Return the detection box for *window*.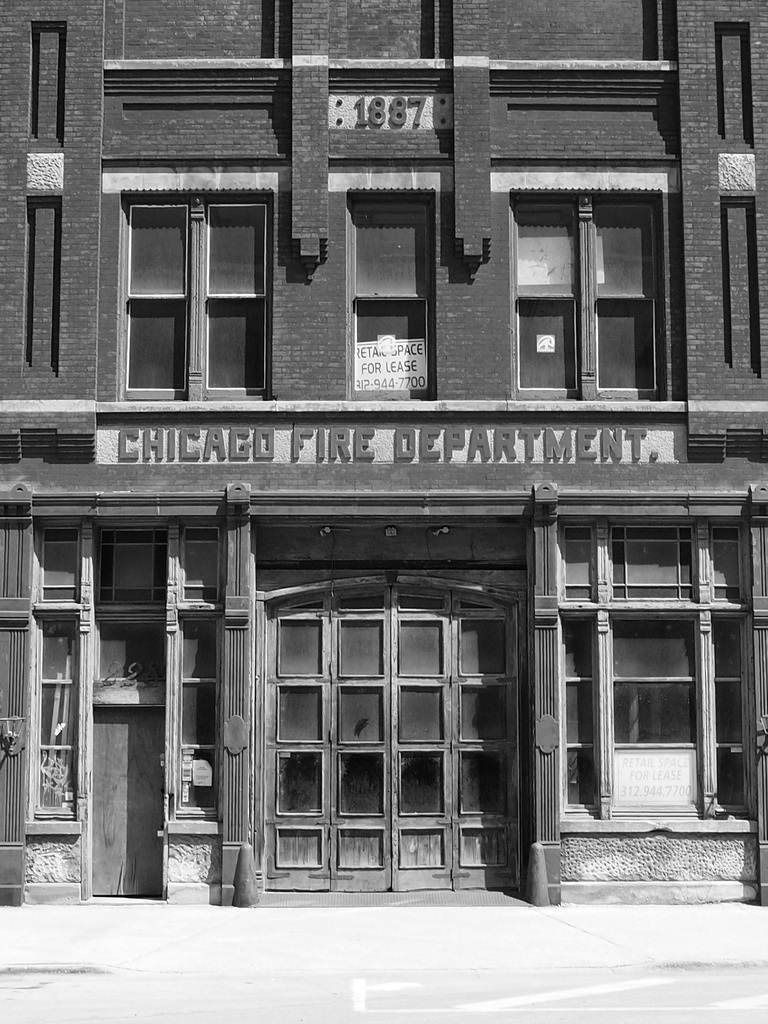
(left=28, top=519, right=229, bottom=824).
